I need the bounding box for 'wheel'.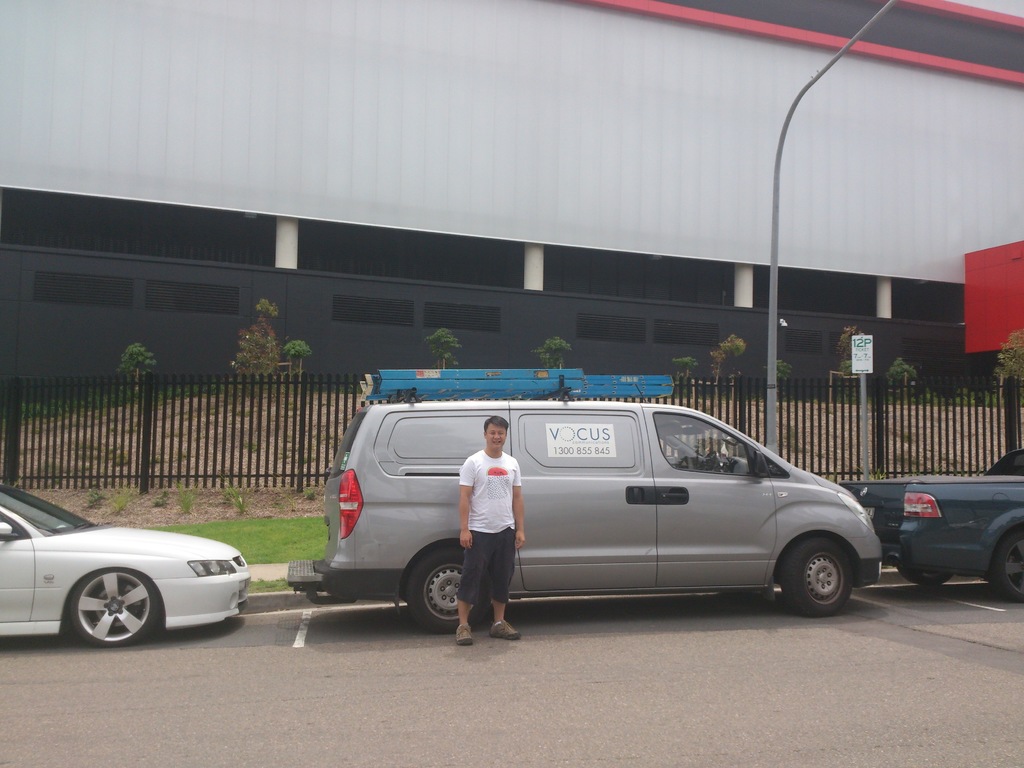
Here it is: BBox(47, 583, 150, 650).
